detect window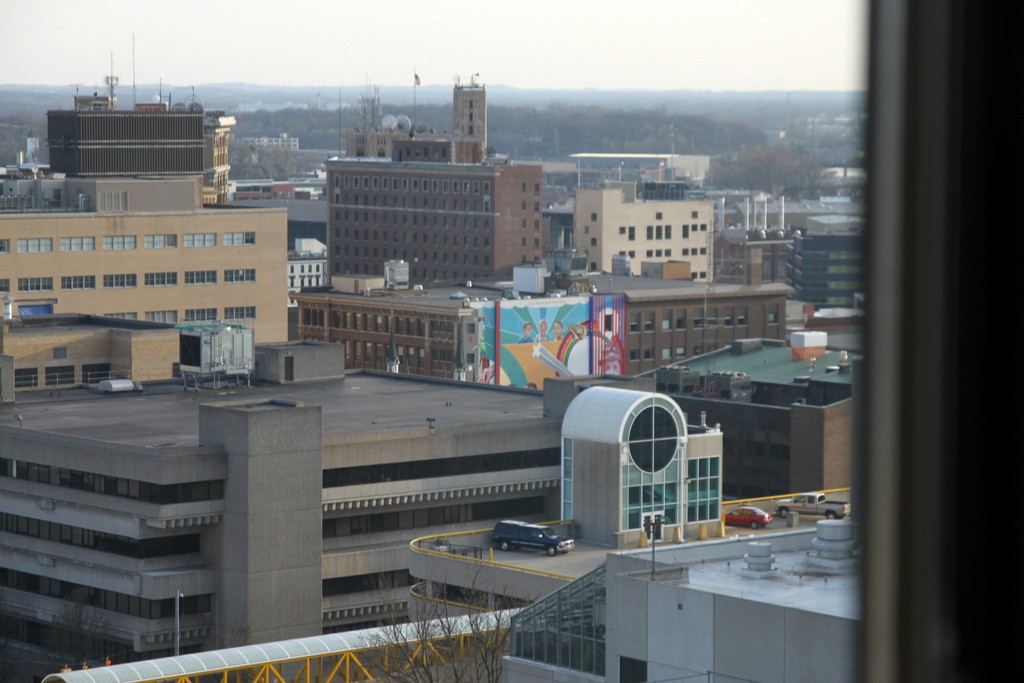
[143, 272, 175, 284]
